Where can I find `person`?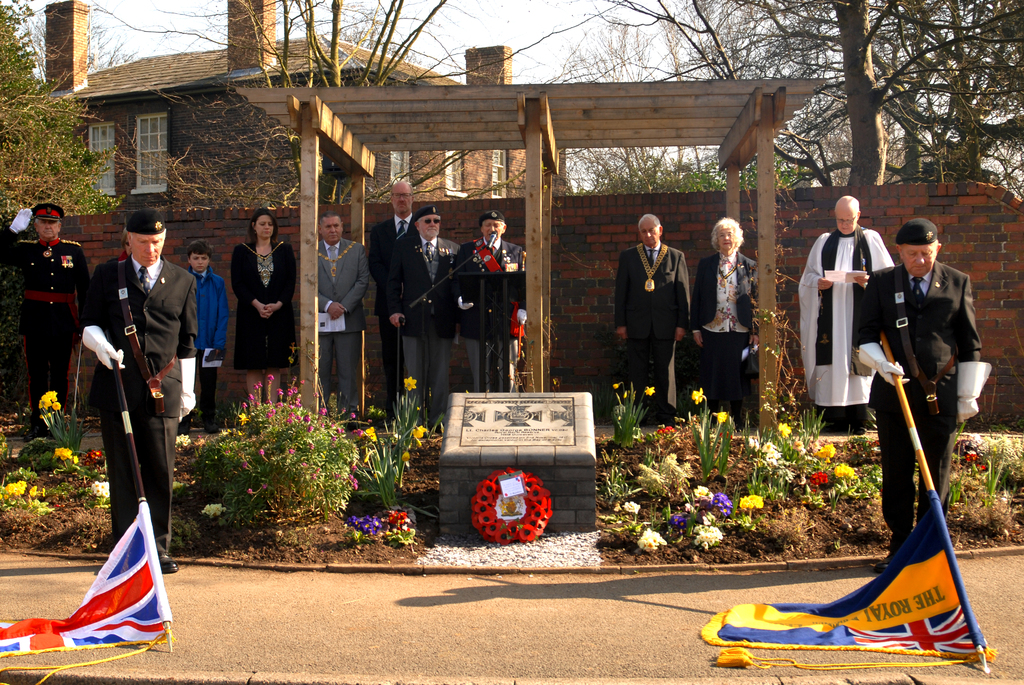
You can find it at 0/196/89/431.
